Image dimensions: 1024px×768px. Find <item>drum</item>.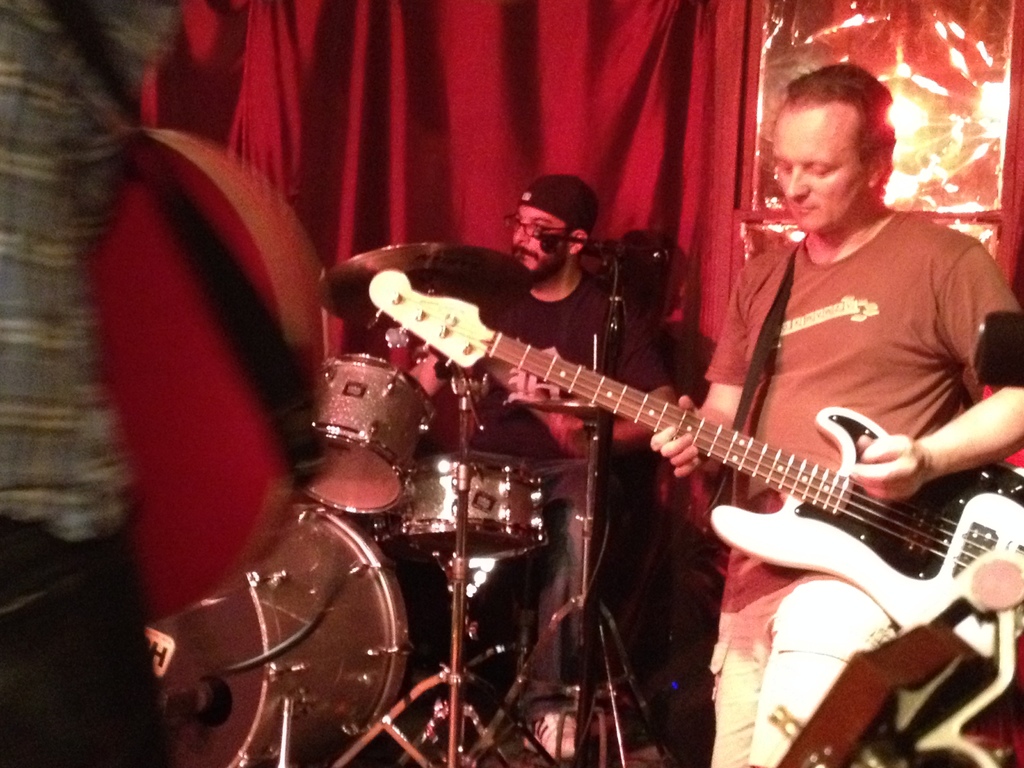
select_region(140, 495, 422, 767).
